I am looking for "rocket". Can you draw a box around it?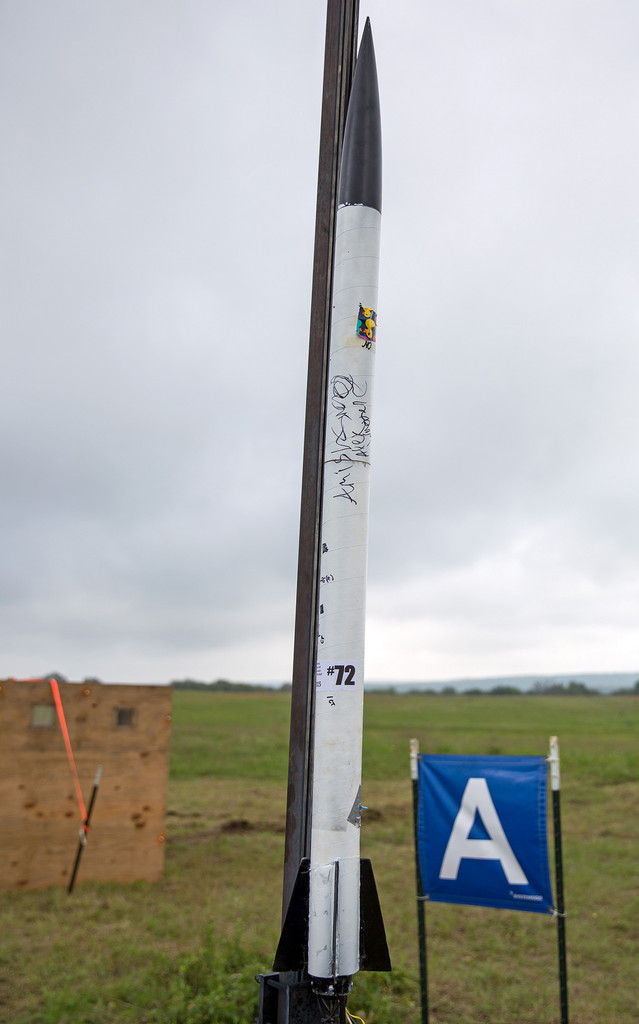
Sure, the bounding box is x1=266 y1=18 x2=385 y2=1023.
